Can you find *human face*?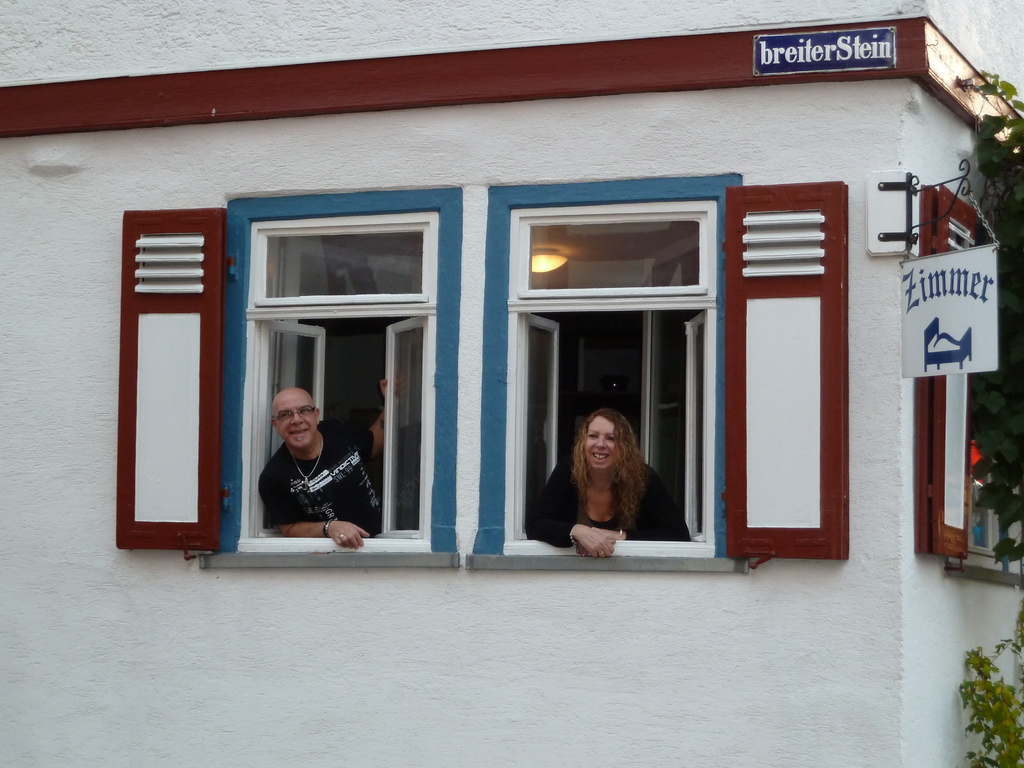
Yes, bounding box: 276/390/317/447.
